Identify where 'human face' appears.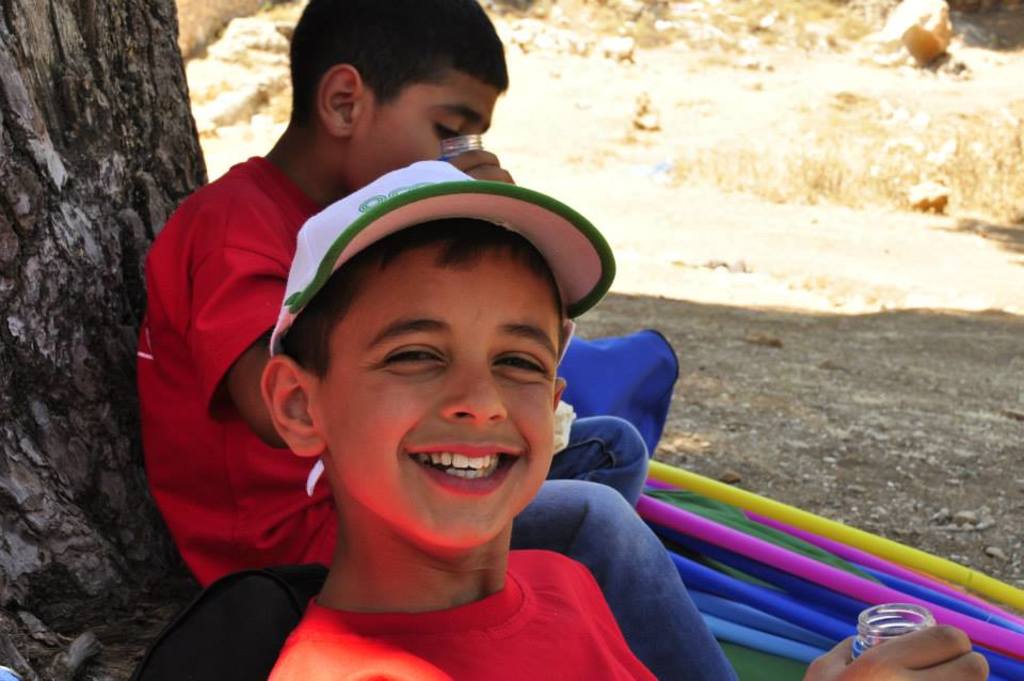
Appears at detection(318, 241, 561, 549).
